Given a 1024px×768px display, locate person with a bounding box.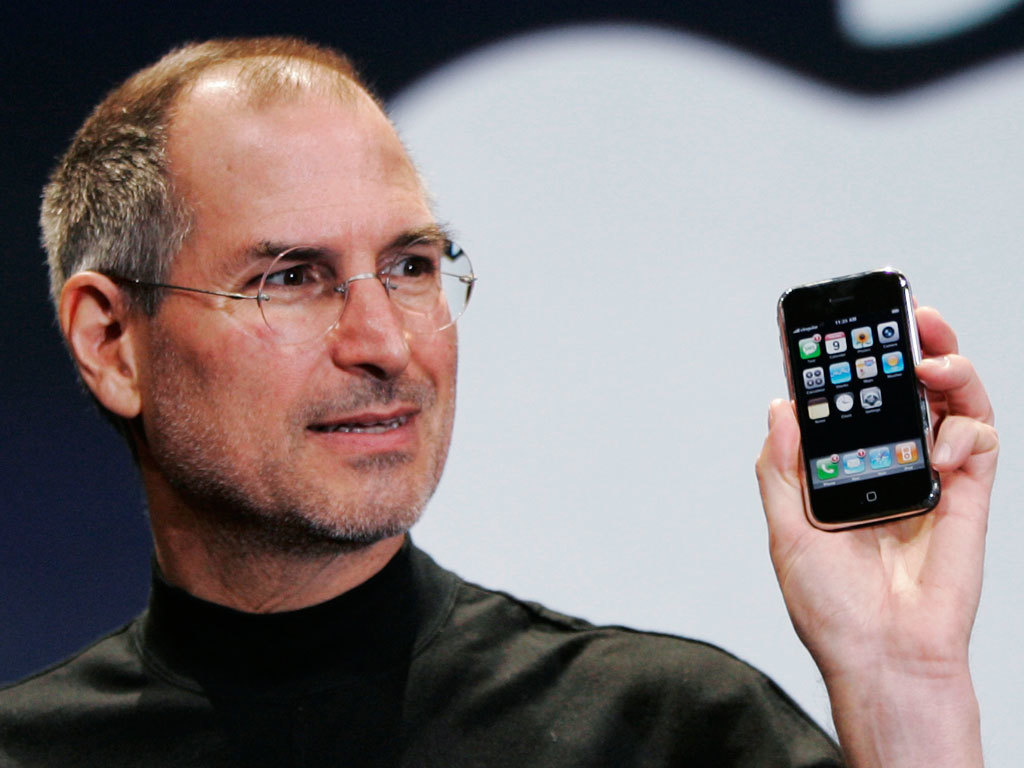
Located: pyautogui.locateOnScreen(0, 54, 763, 753).
